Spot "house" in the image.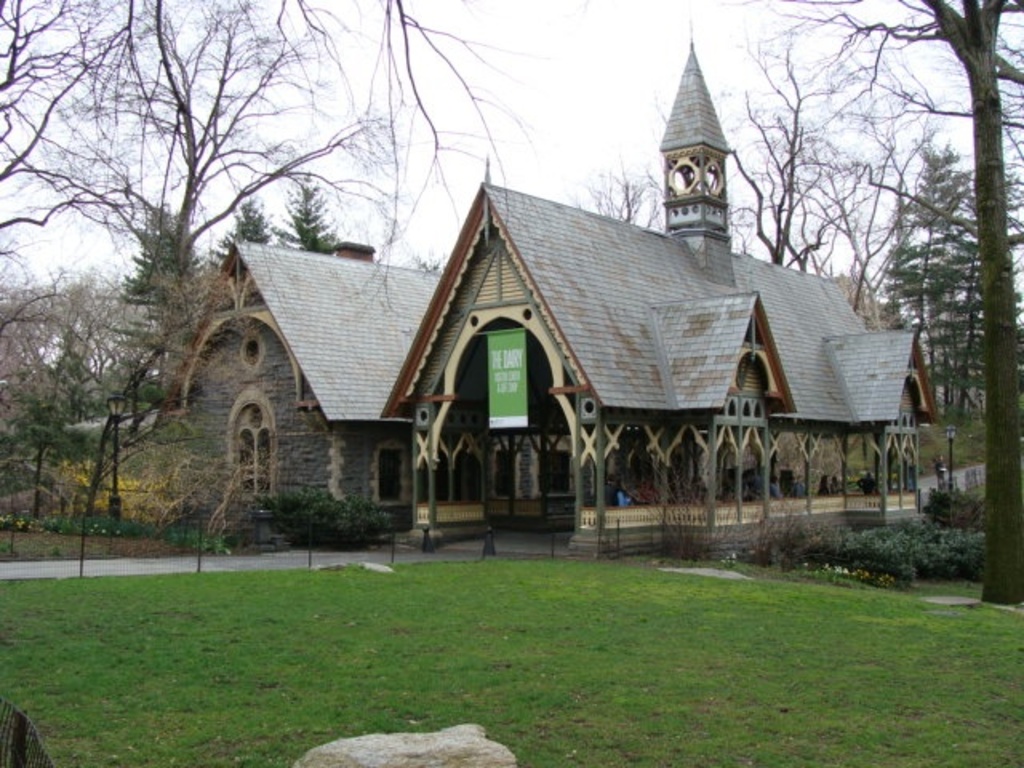
"house" found at Rect(178, 229, 443, 525).
